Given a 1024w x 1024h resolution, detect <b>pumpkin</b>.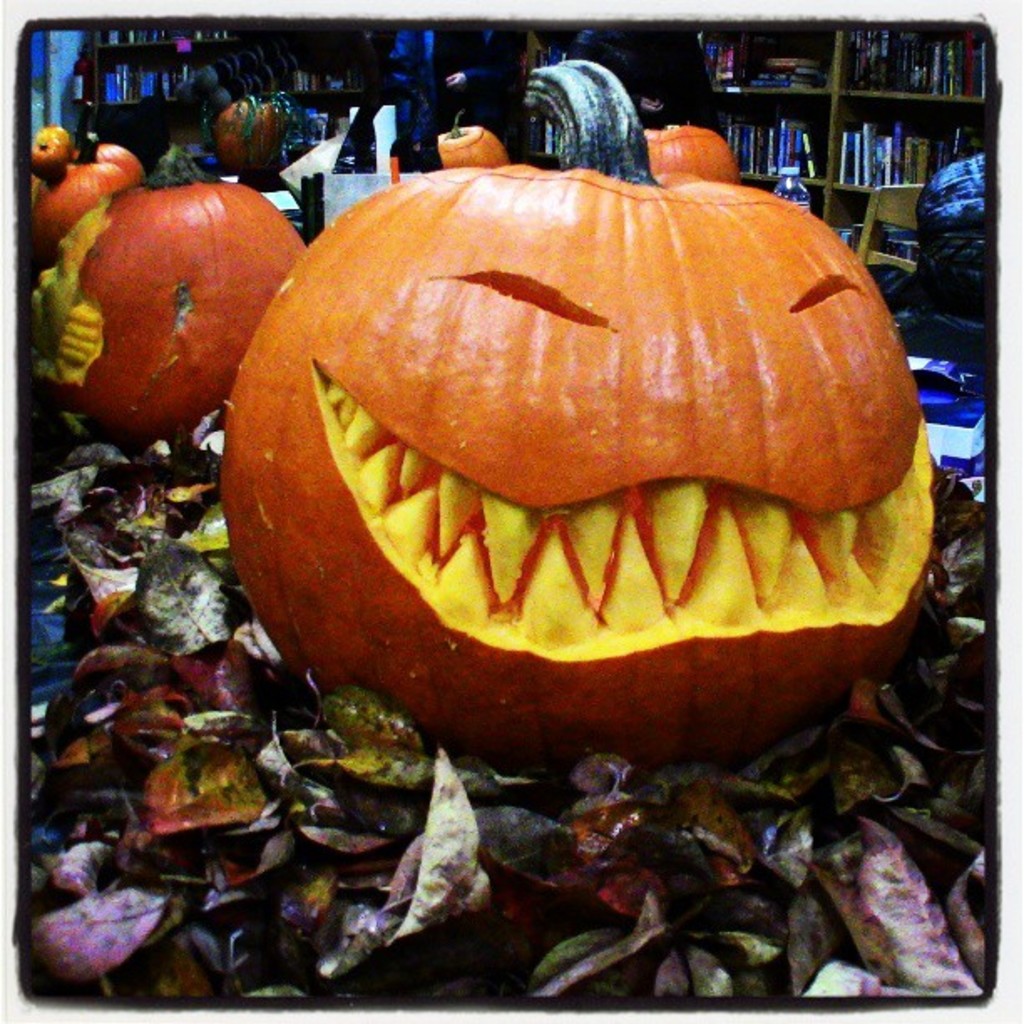
(x1=432, y1=104, x2=509, y2=169).
